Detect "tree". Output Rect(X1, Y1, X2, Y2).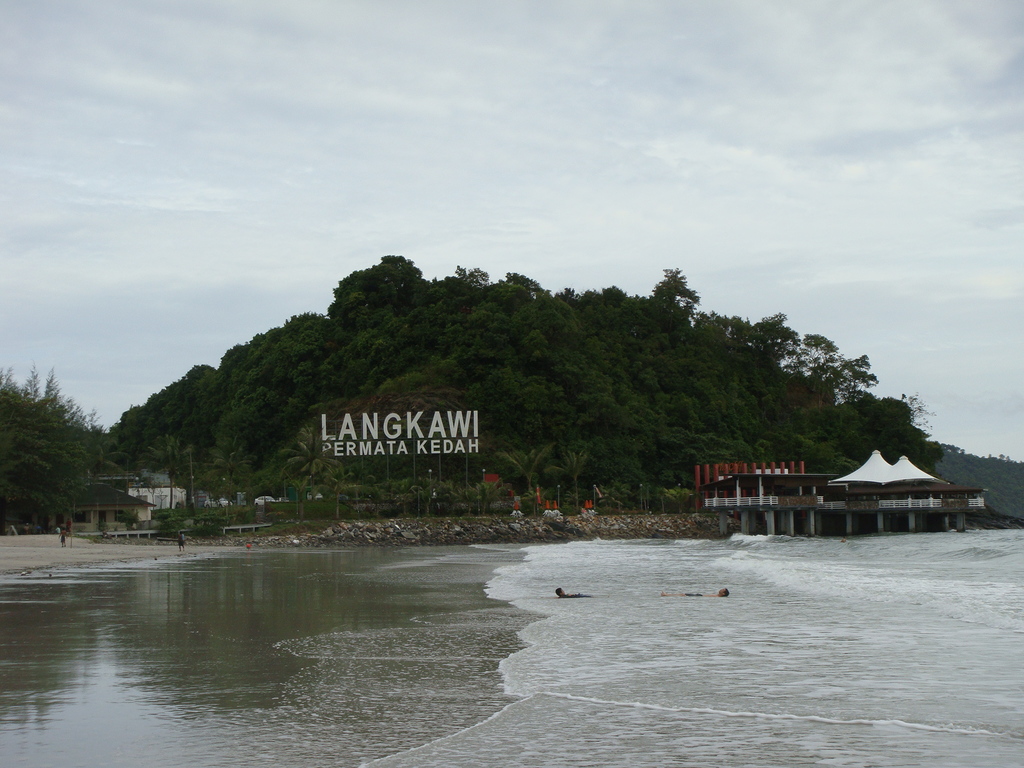
Rect(659, 486, 690, 522).
